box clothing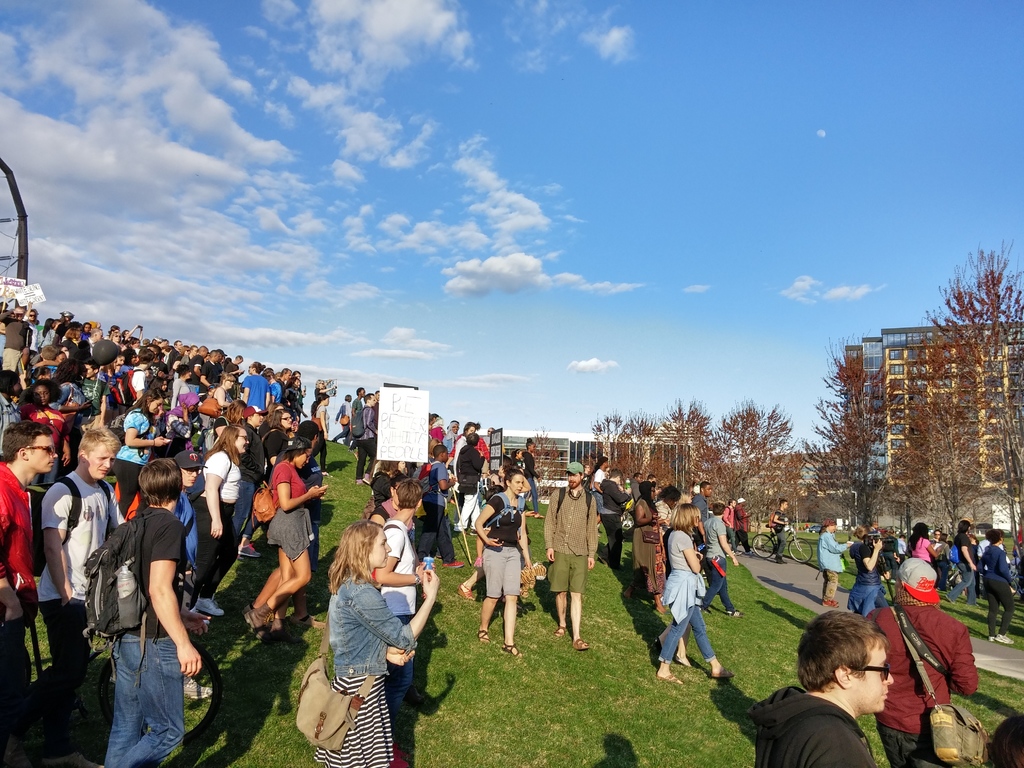
l=239, t=425, r=259, b=543
